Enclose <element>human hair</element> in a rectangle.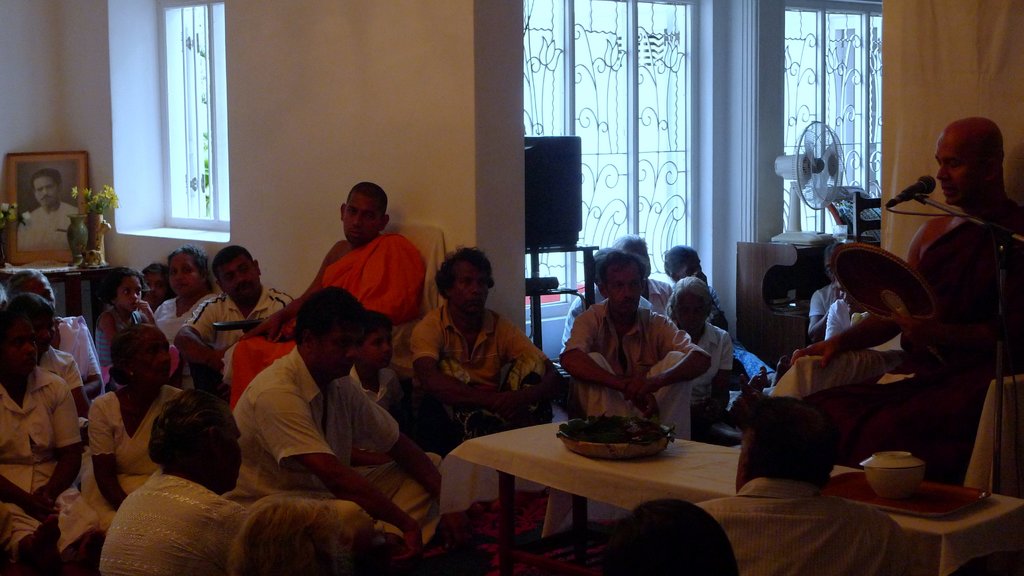
434 241 496 290.
